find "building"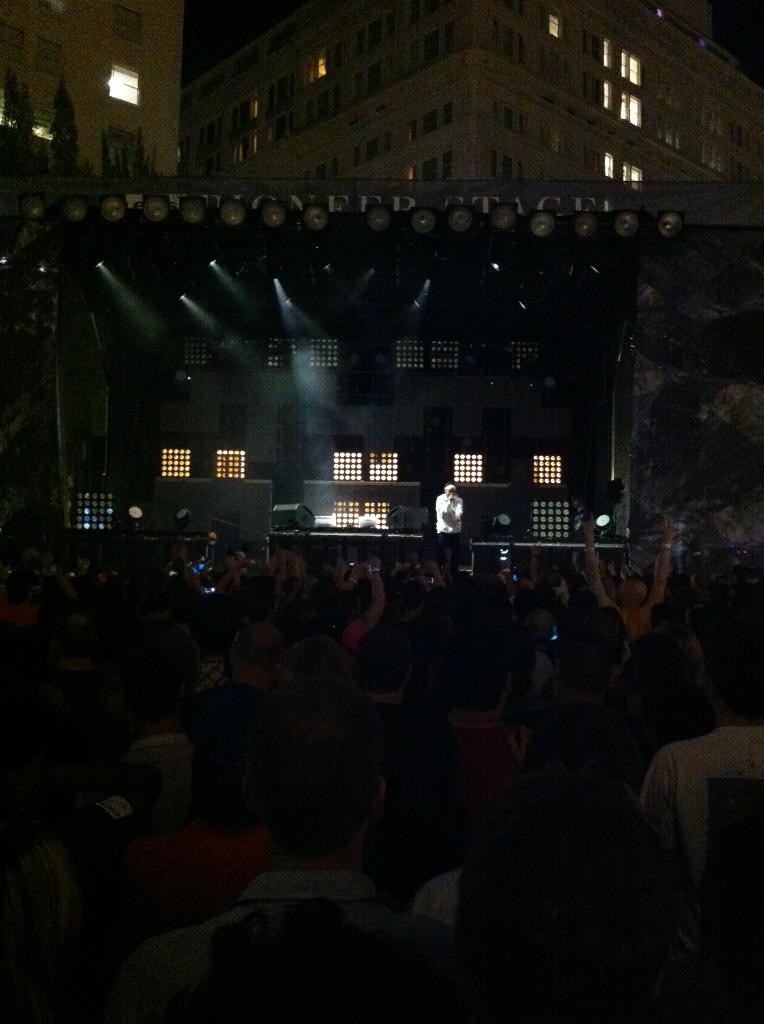
(left=173, top=6, right=763, bottom=190)
